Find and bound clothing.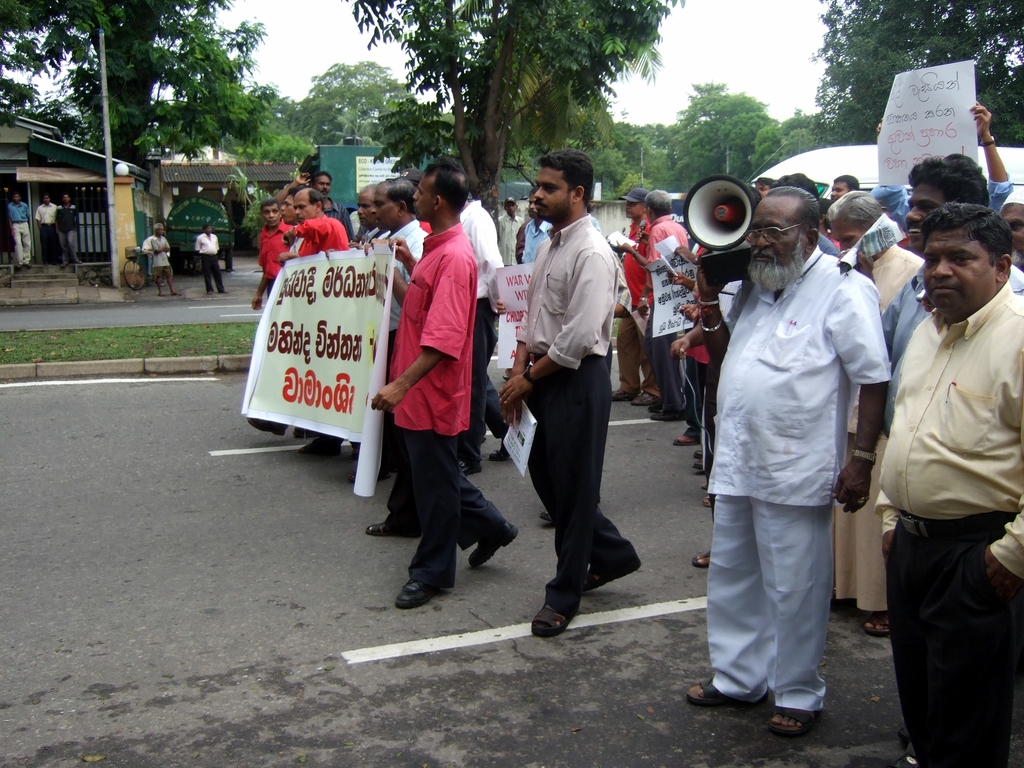
Bound: locate(341, 207, 364, 245).
